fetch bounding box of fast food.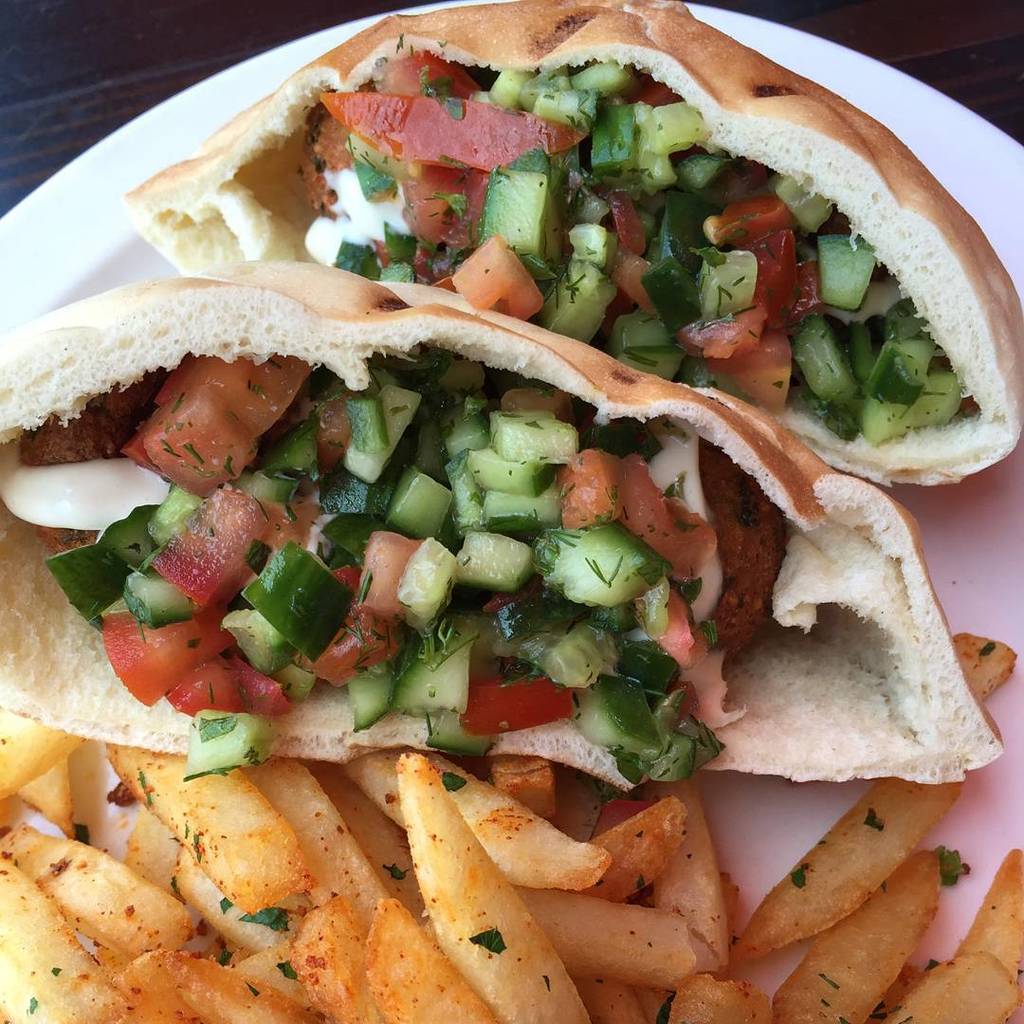
Bbox: (left=116, top=951, right=201, bottom=1016).
